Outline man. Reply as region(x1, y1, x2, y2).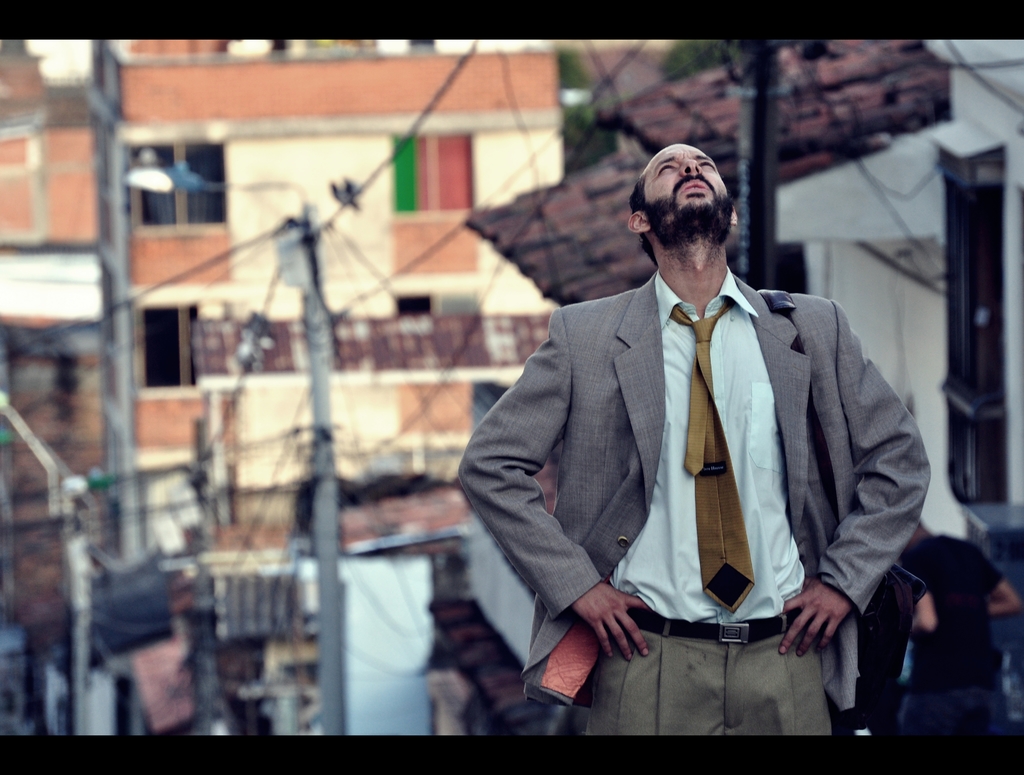
region(838, 562, 941, 738).
